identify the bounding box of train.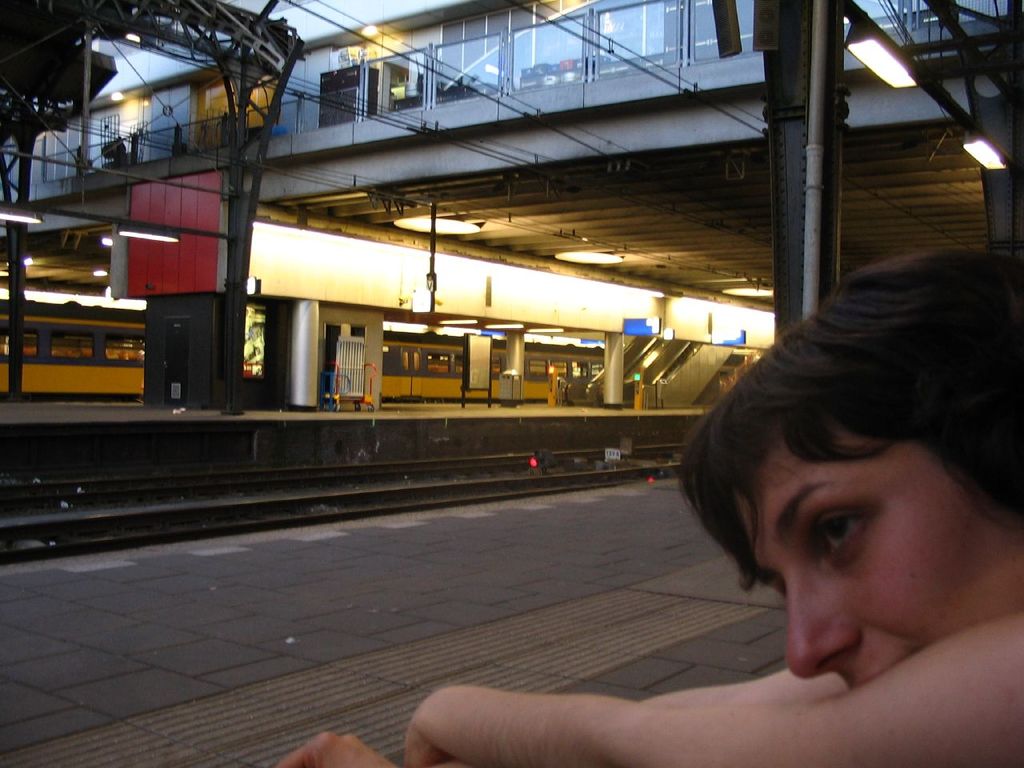
Rect(0, 300, 610, 400).
